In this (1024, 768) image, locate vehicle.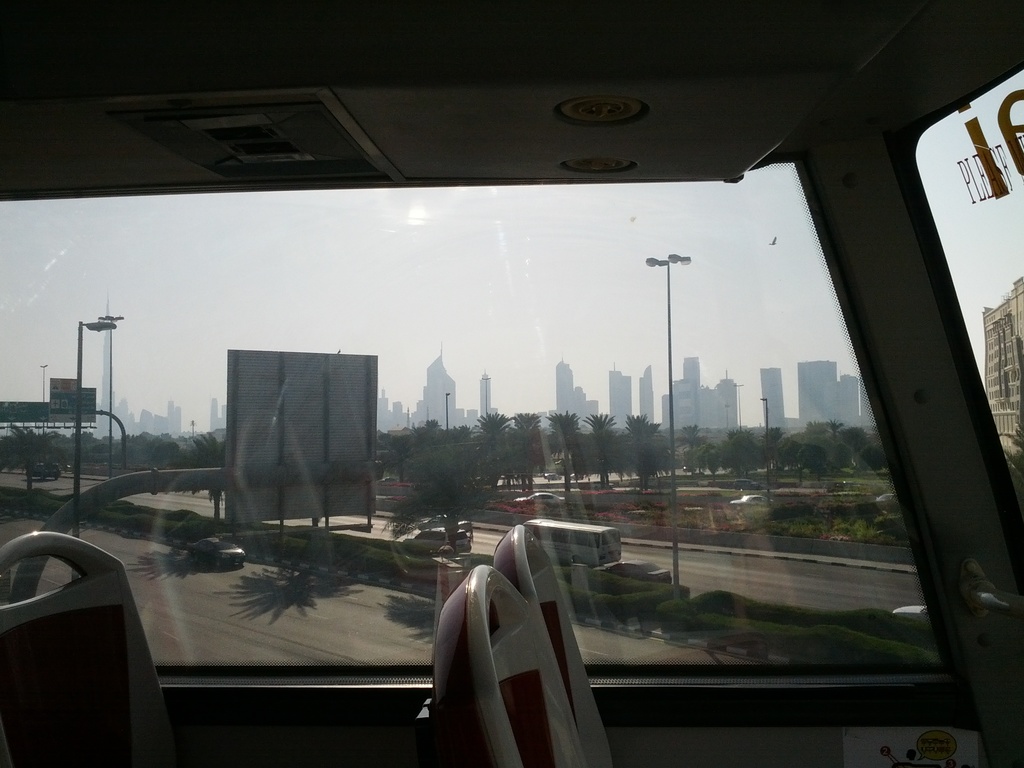
Bounding box: x1=28 y1=465 x2=61 y2=484.
